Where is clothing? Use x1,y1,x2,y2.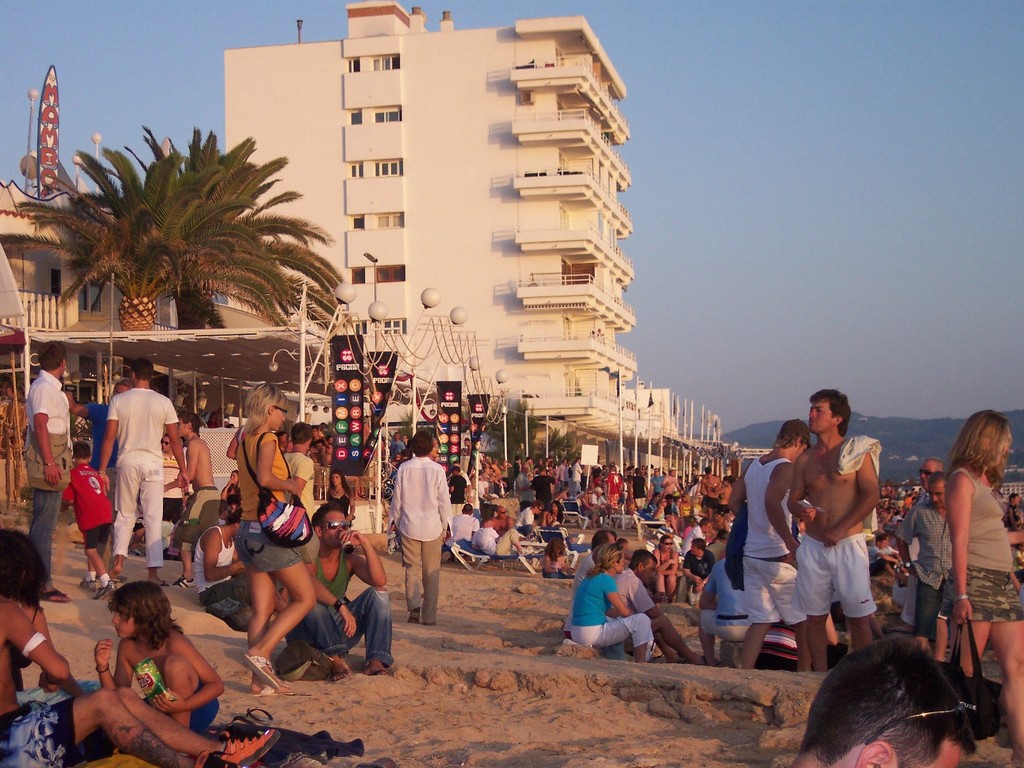
320,490,349,518.
